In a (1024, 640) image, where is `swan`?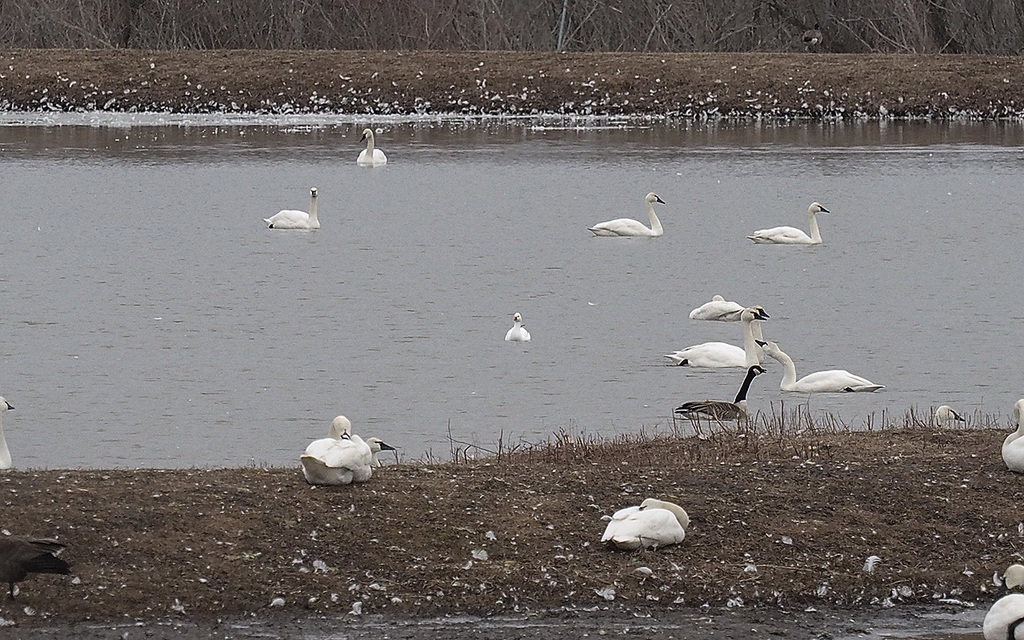
756/339/883/394.
